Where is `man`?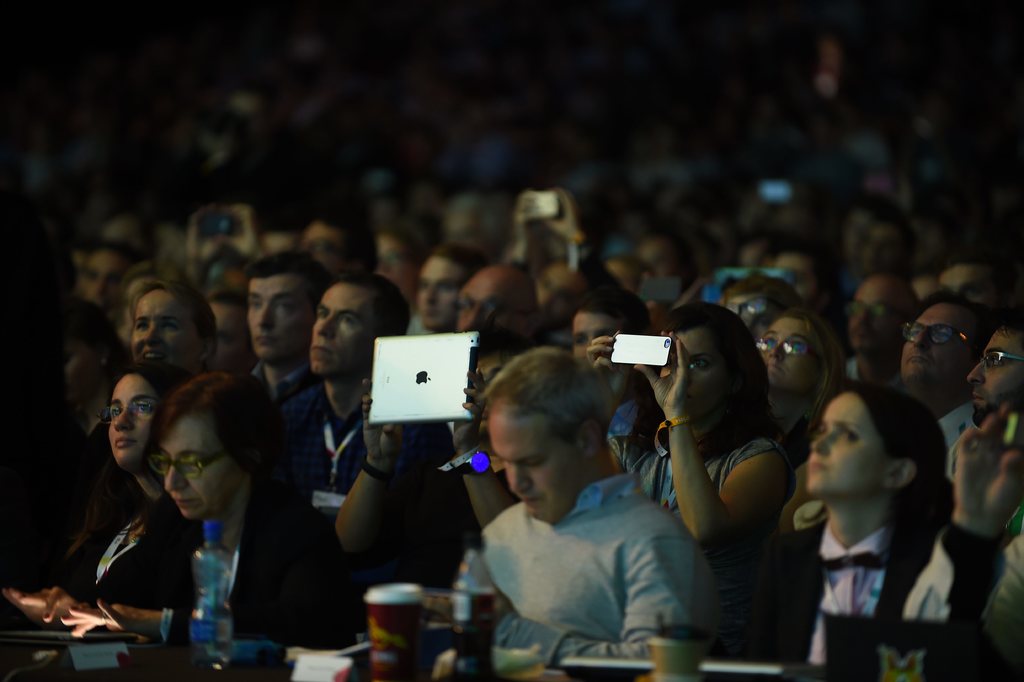
(x1=568, y1=290, x2=640, y2=365).
